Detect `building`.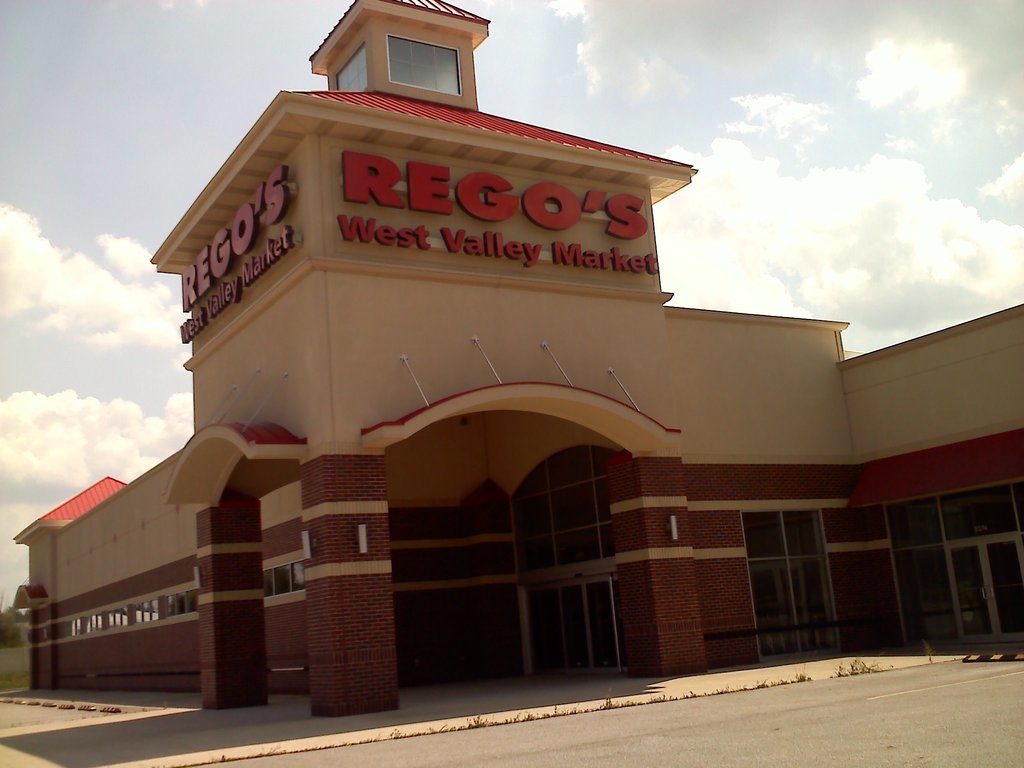
Detected at {"left": 12, "top": 0, "right": 1023, "bottom": 721}.
